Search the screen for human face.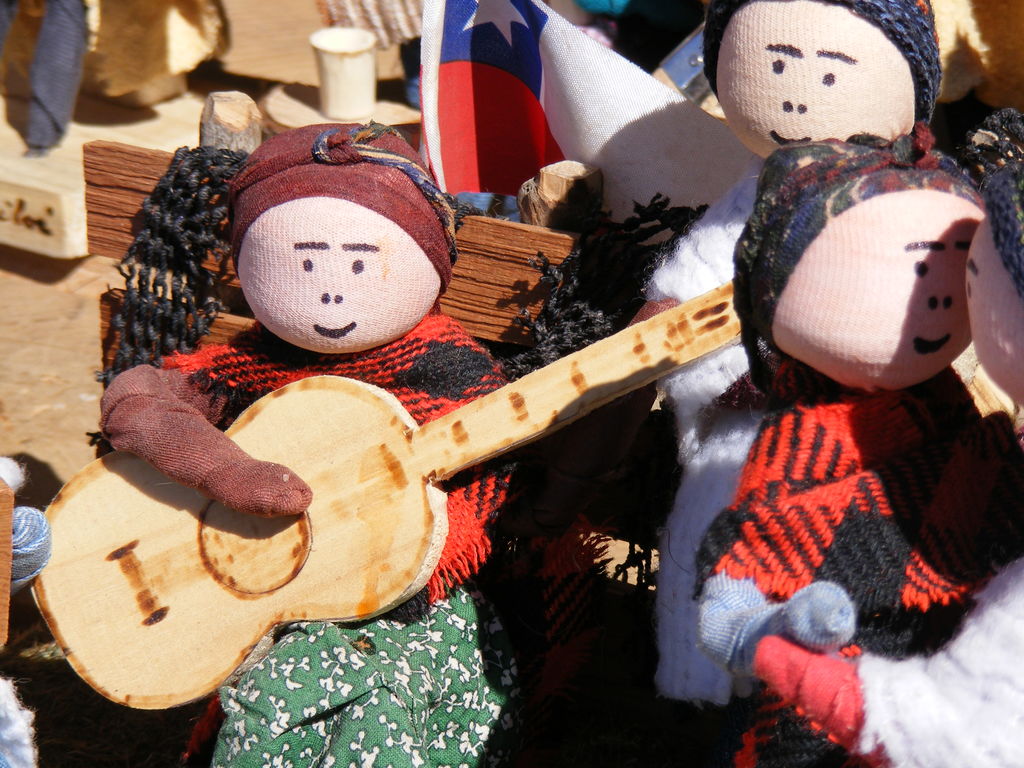
Found at <bbox>714, 0, 921, 159</bbox>.
